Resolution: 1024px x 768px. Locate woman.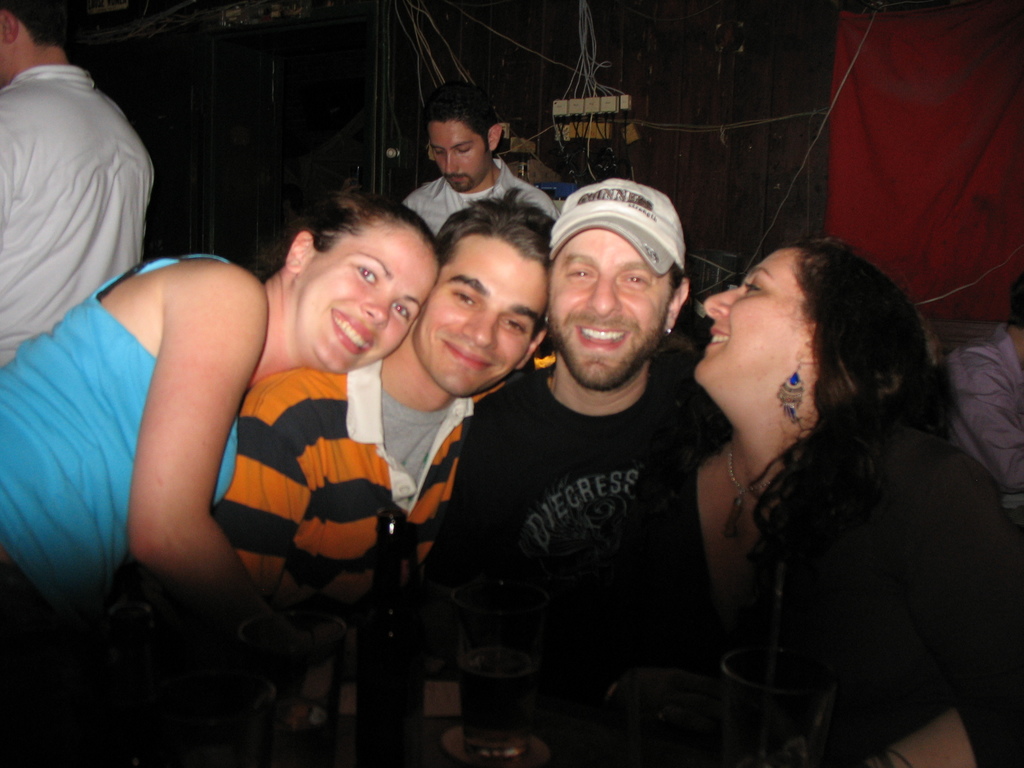
(0,179,442,767).
